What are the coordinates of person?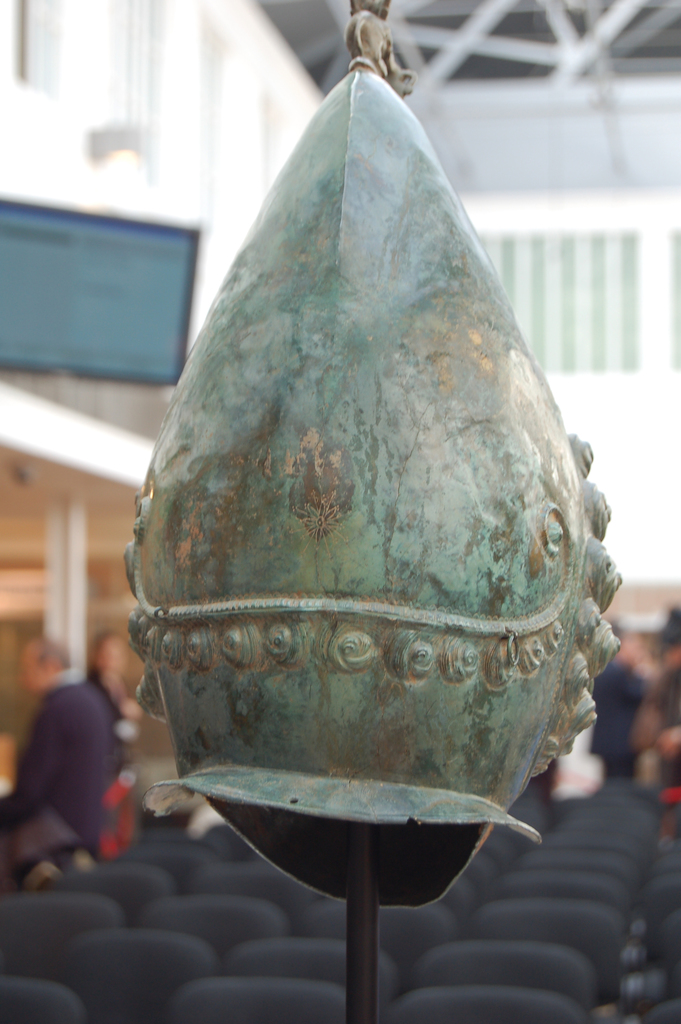
10 627 142 867.
